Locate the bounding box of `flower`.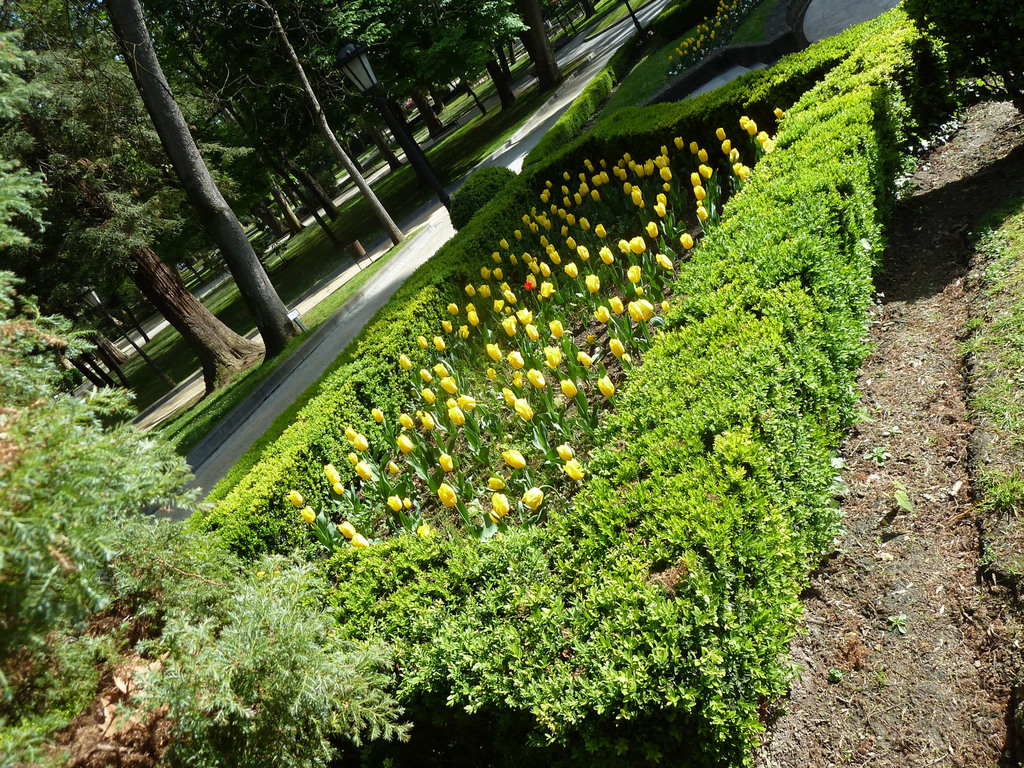
Bounding box: (left=563, top=172, right=570, bottom=180).
